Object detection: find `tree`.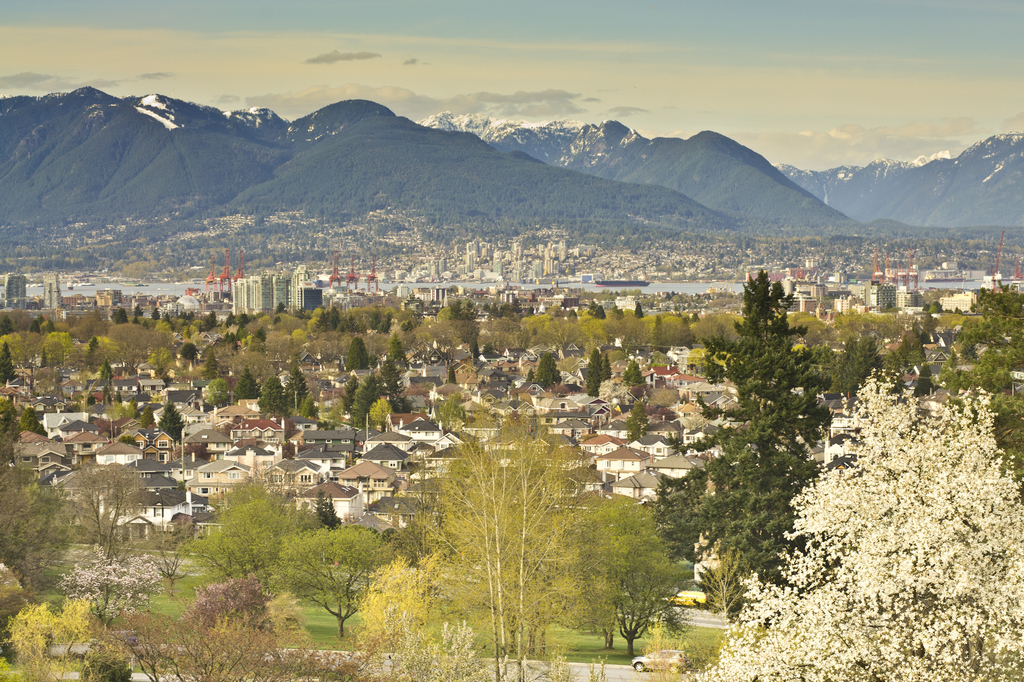
pyautogui.locateOnScreen(915, 363, 934, 397).
